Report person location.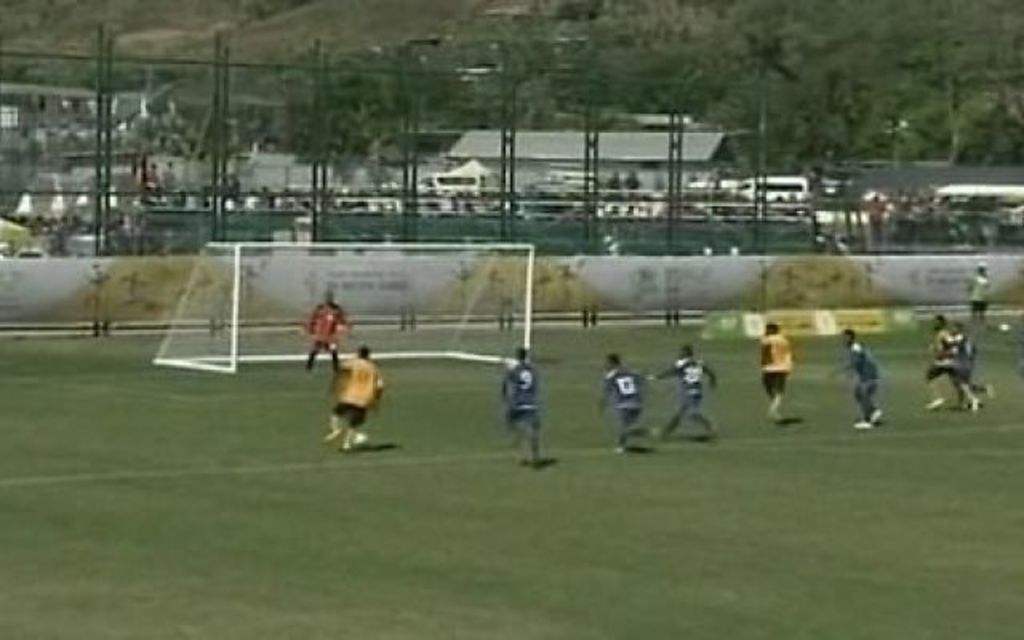
Report: [323,341,392,454].
